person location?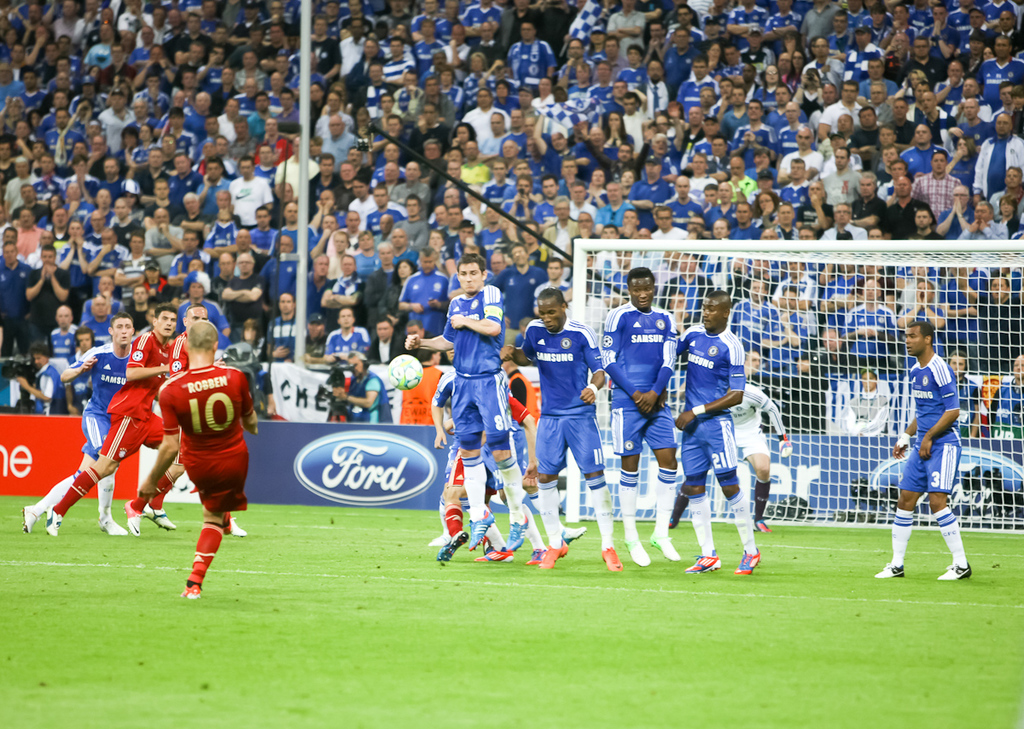
select_region(19, 154, 62, 204)
